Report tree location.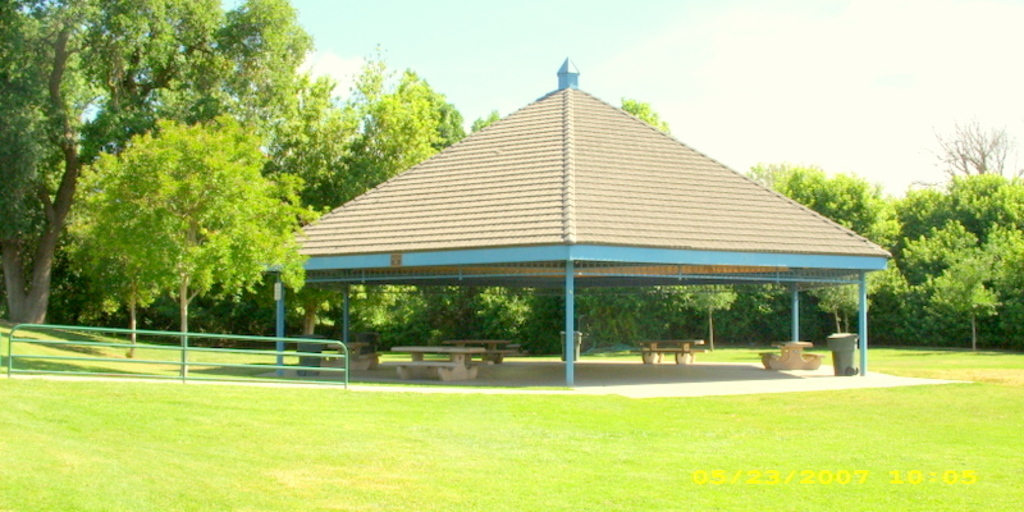
Report: {"x1": 283, "y1": 60, "x2": 522, "y2": 374}.
